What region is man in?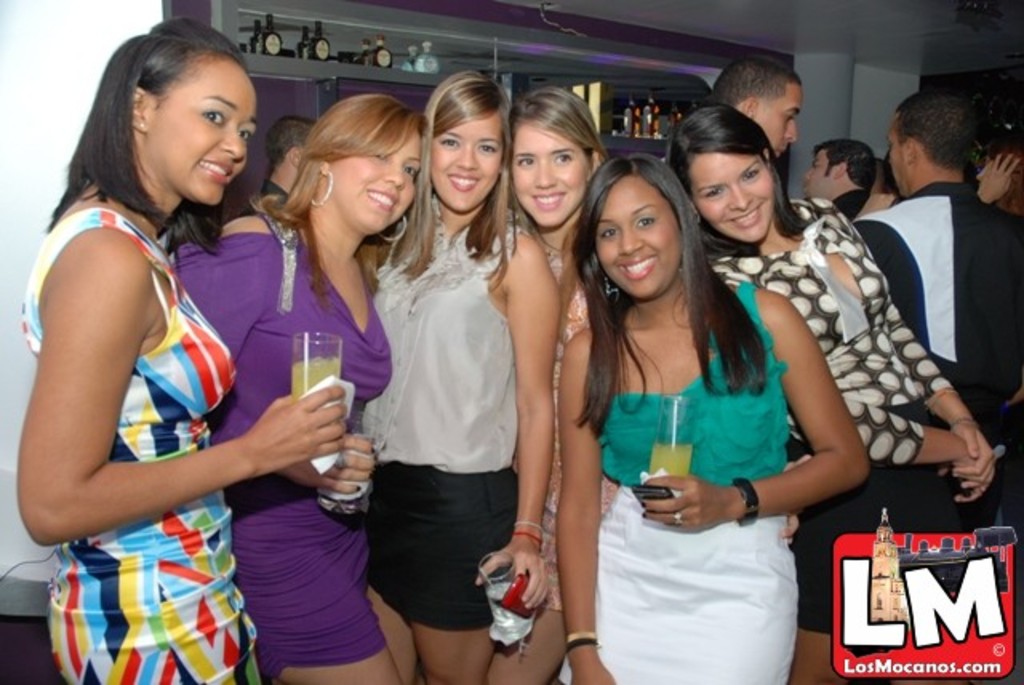
BBox(853, 91, 1019, 595).
